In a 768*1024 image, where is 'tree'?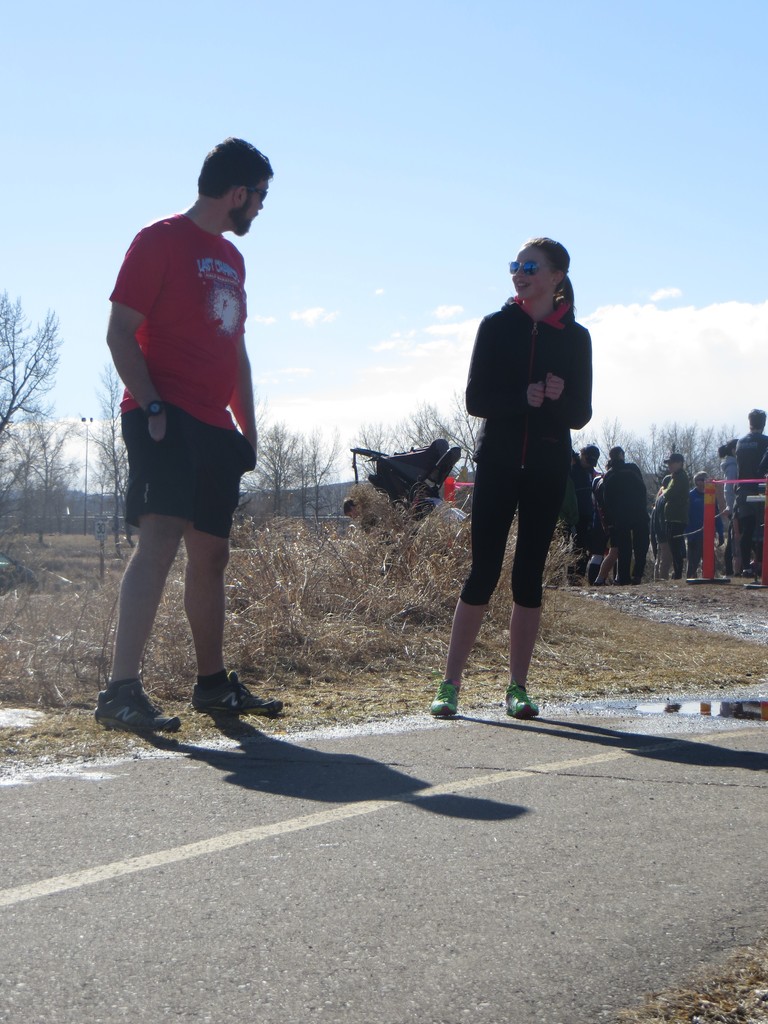
box=[0, 282, 61, 483].
